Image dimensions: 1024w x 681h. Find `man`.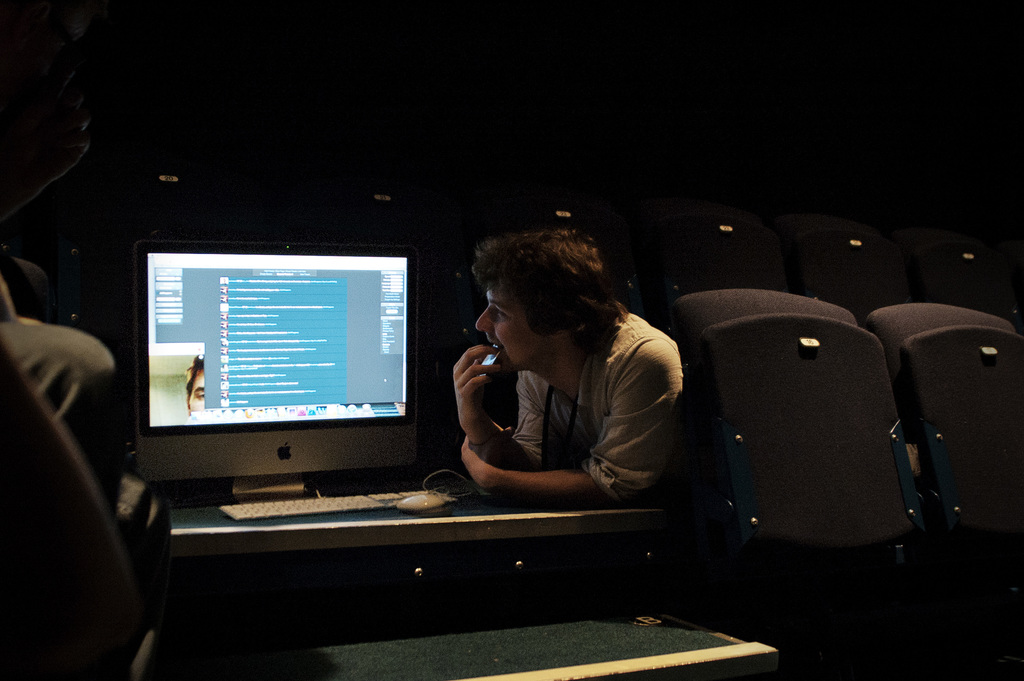
180 356 210 417.
